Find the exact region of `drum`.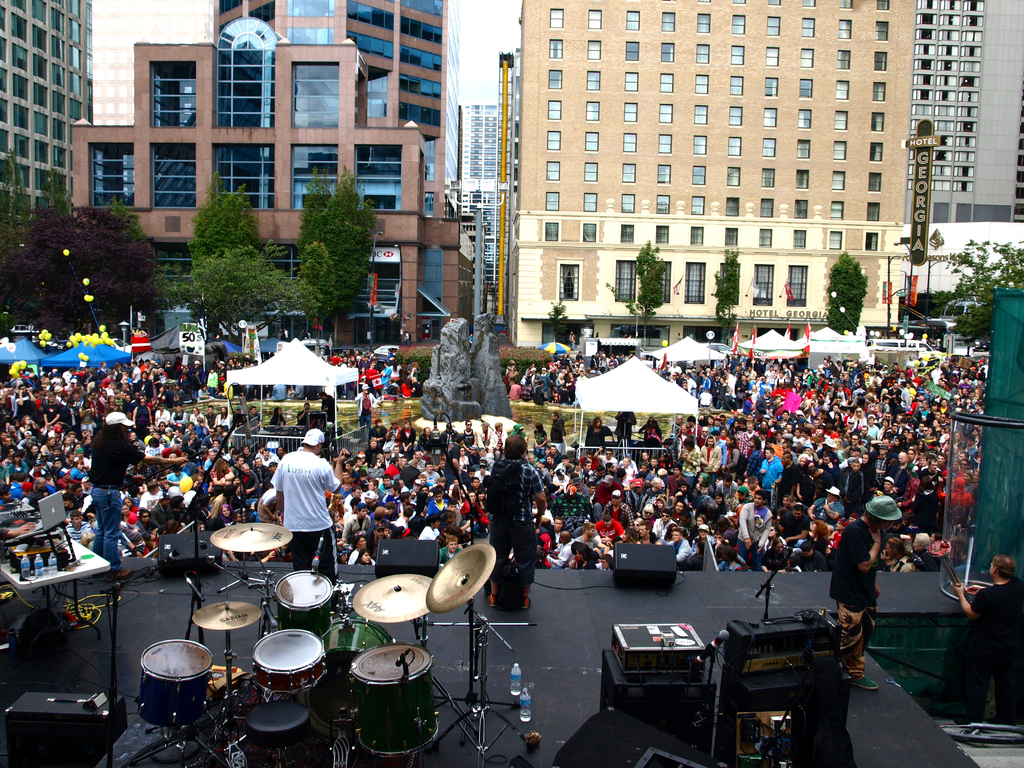
Exact region: bbox(271, 570, 335, 639).
